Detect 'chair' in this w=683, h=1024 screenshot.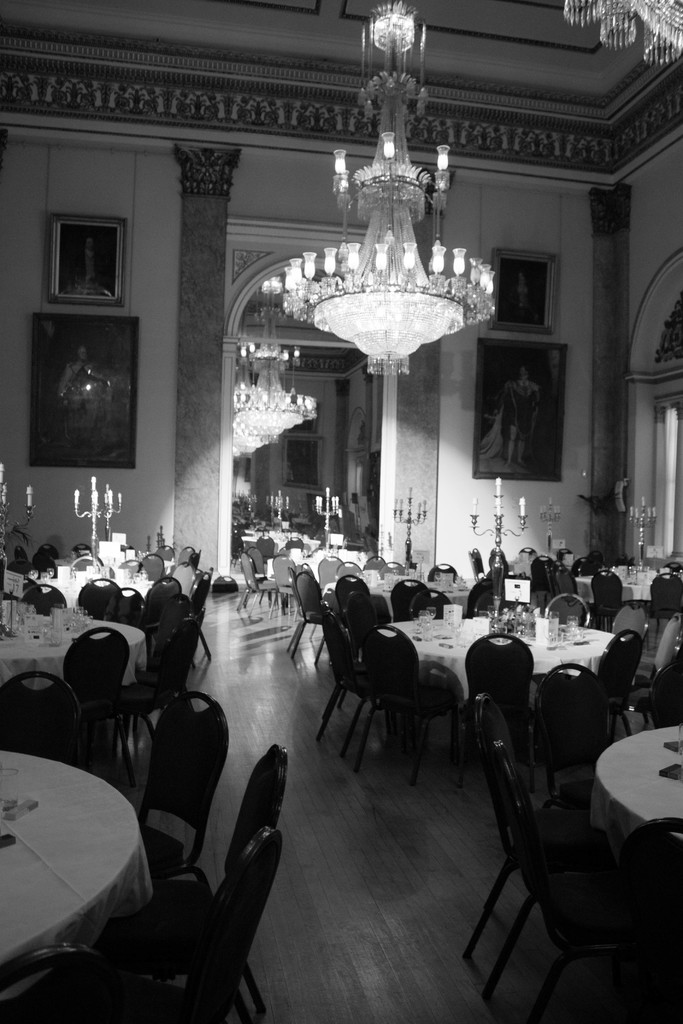
Detection: <box>532,659,609,804</box>.
